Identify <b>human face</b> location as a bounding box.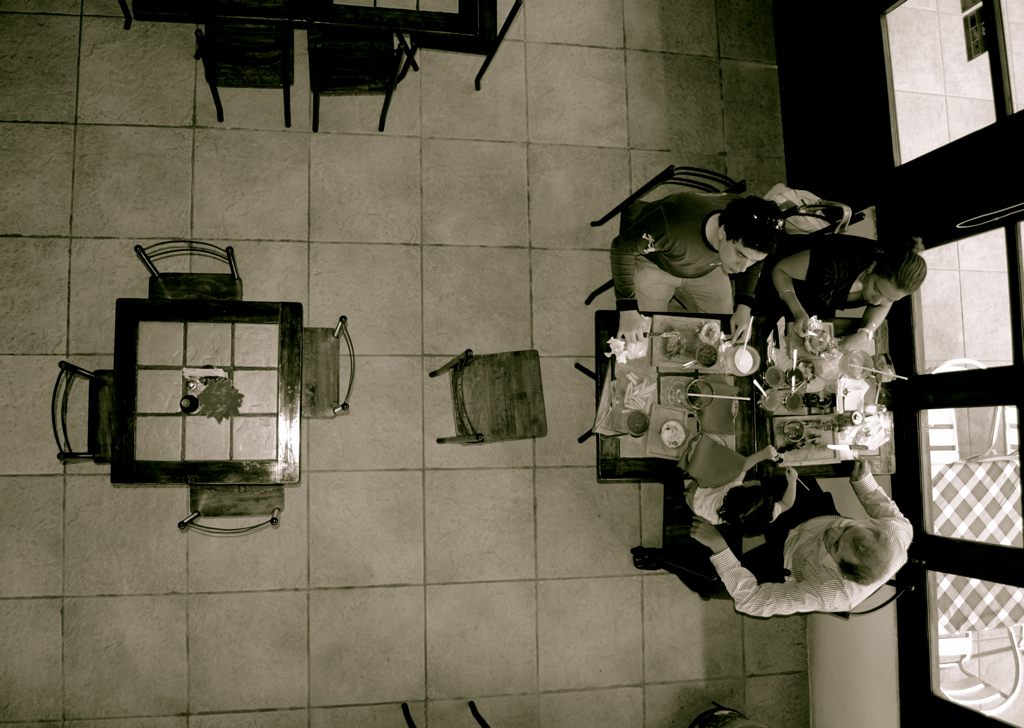
detection(822, 518, 867, 561).
